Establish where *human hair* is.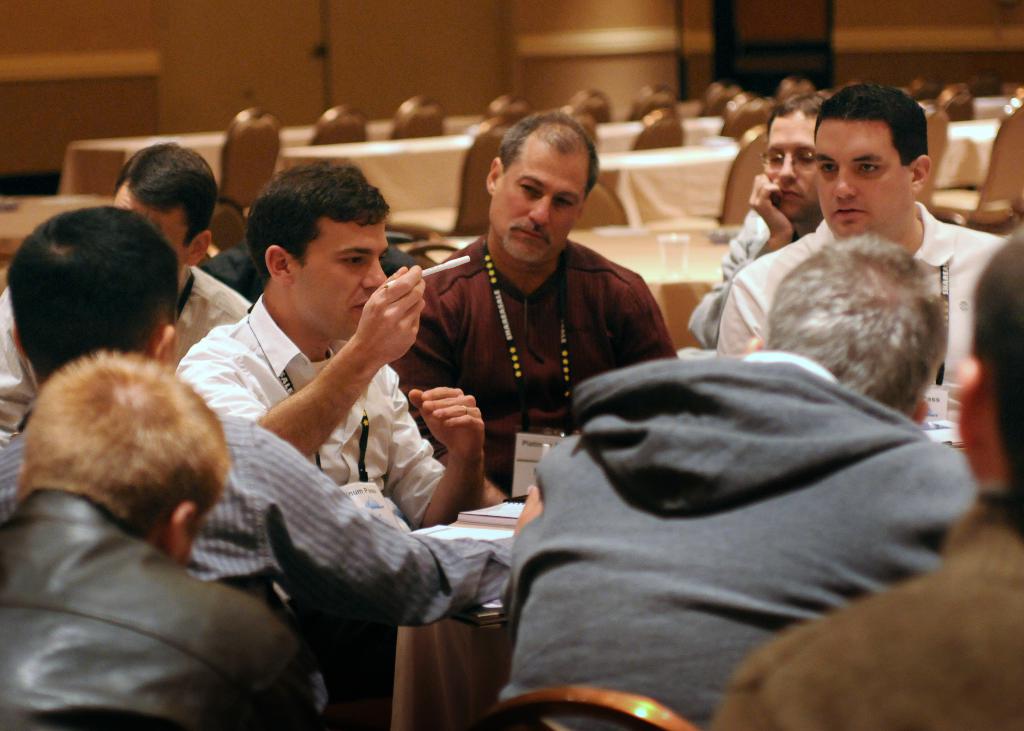
Established at box(12, 346, 228, 547).
